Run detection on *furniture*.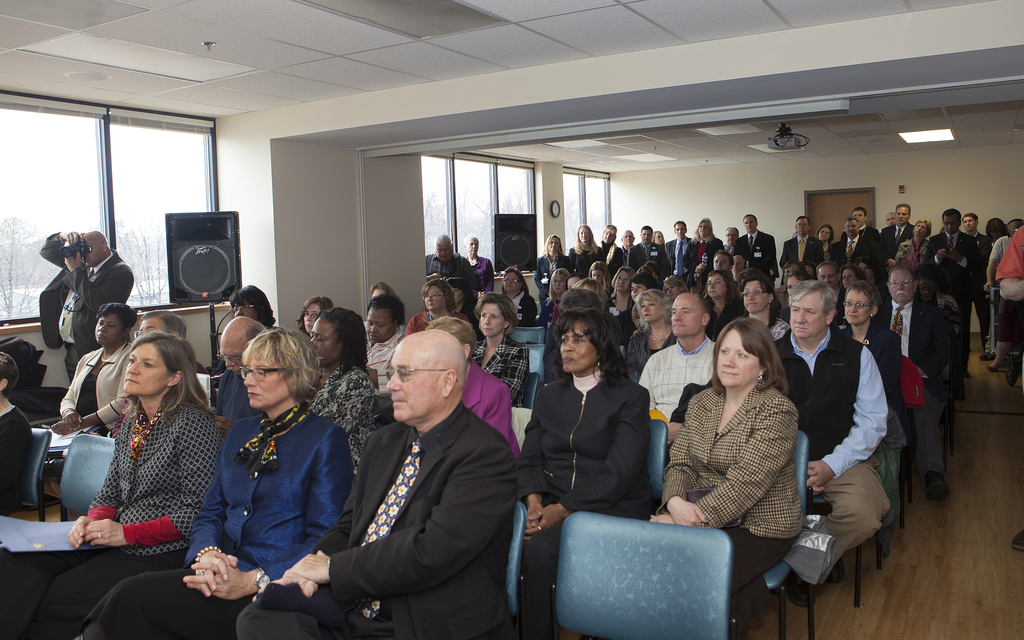
Result: locate(762, 430, 817, 639).
